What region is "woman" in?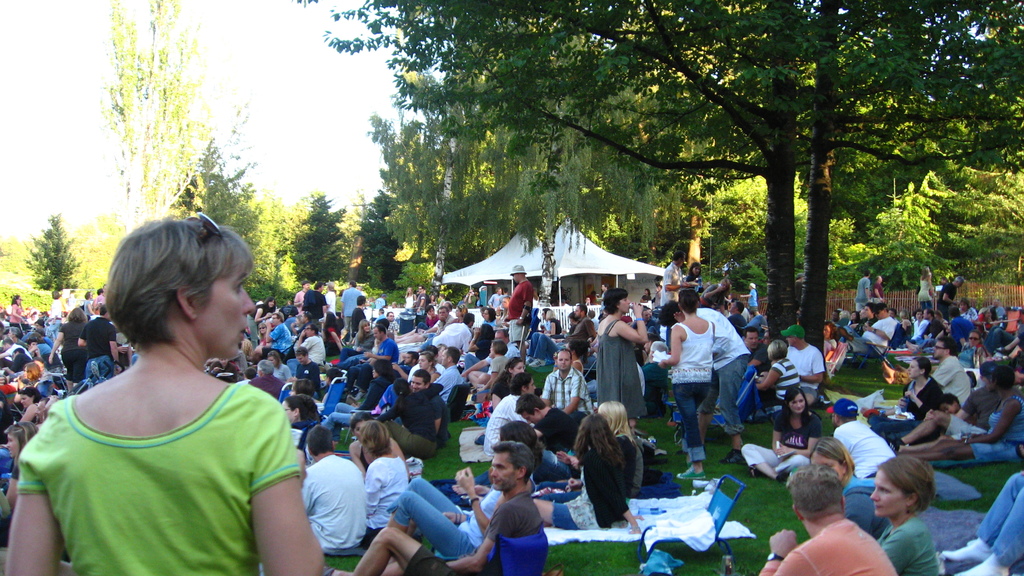
(x1=374, y1=352, x2=442, y2=422).
